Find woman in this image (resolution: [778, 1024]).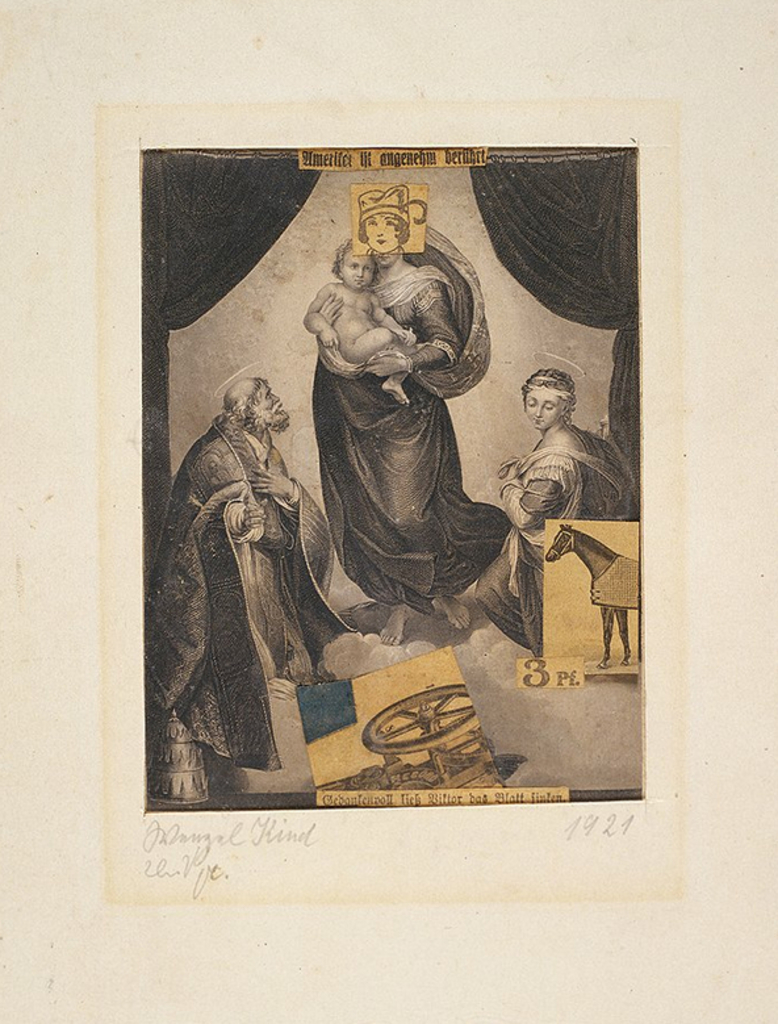
298/171/506/645.
